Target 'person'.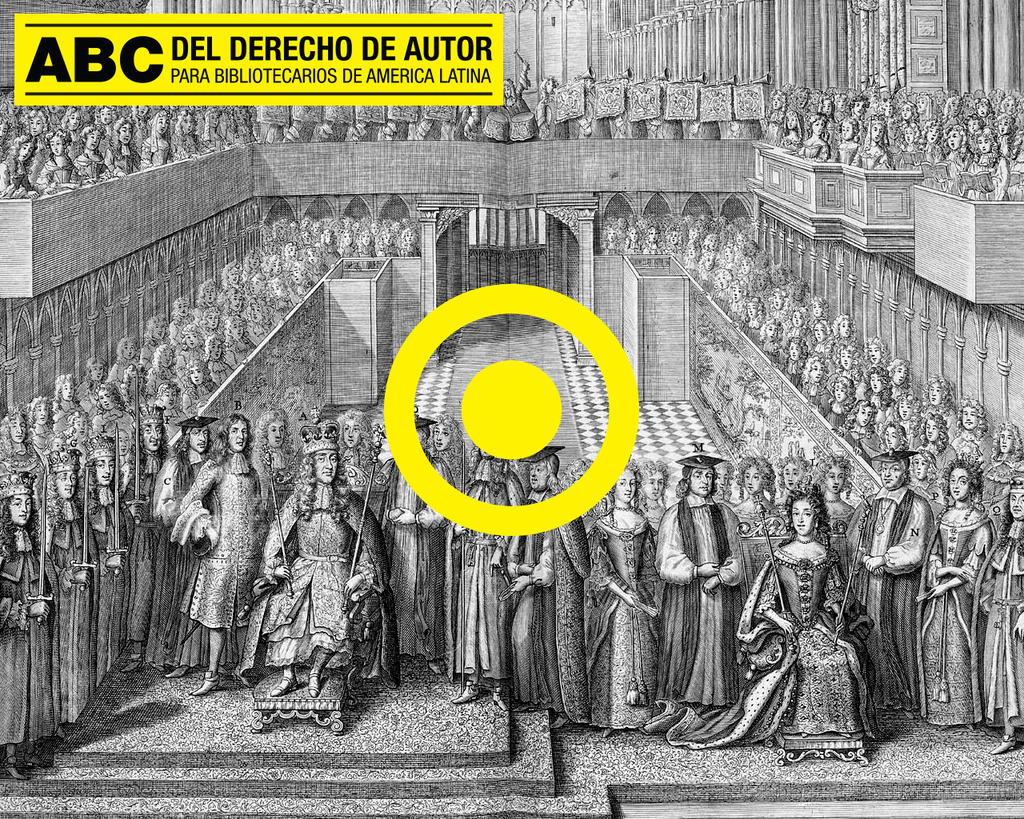
Target region: [73,124,103,181].
